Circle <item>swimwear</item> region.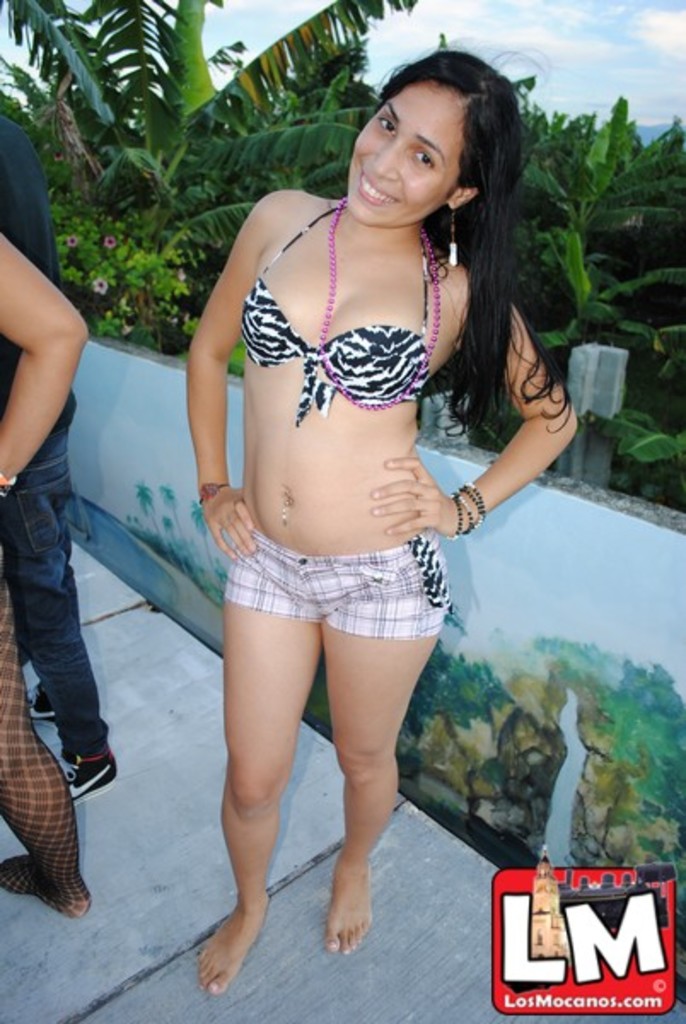
Region: BBox(218, 534, 452, 638).
